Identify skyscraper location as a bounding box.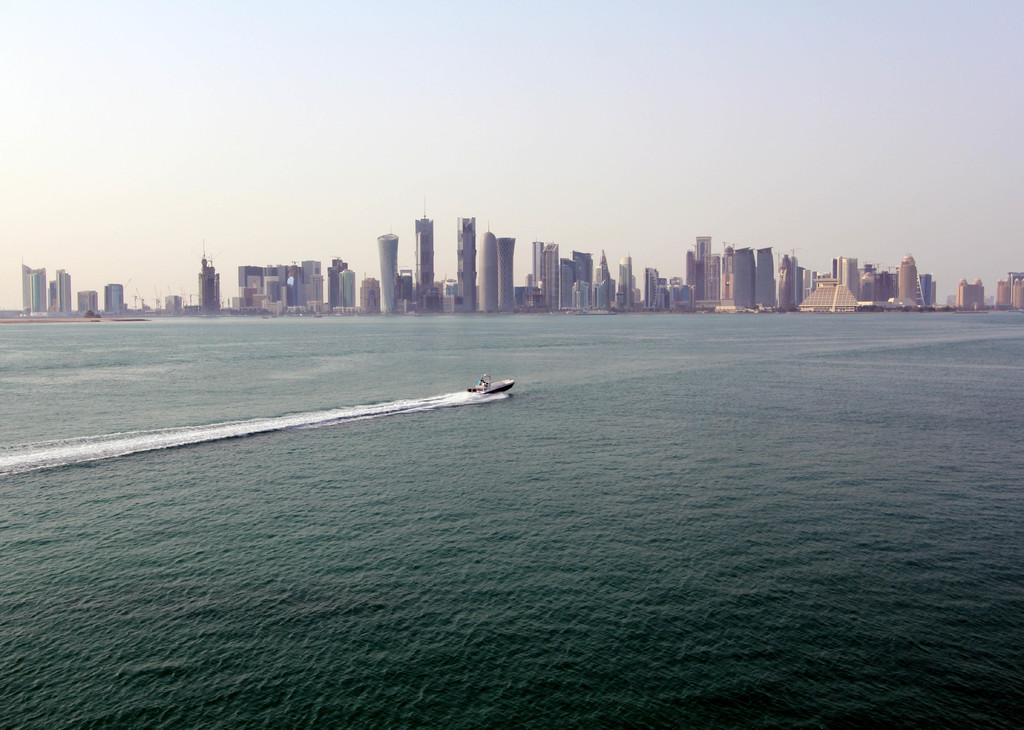
rect(452, 211, 476, 307).
